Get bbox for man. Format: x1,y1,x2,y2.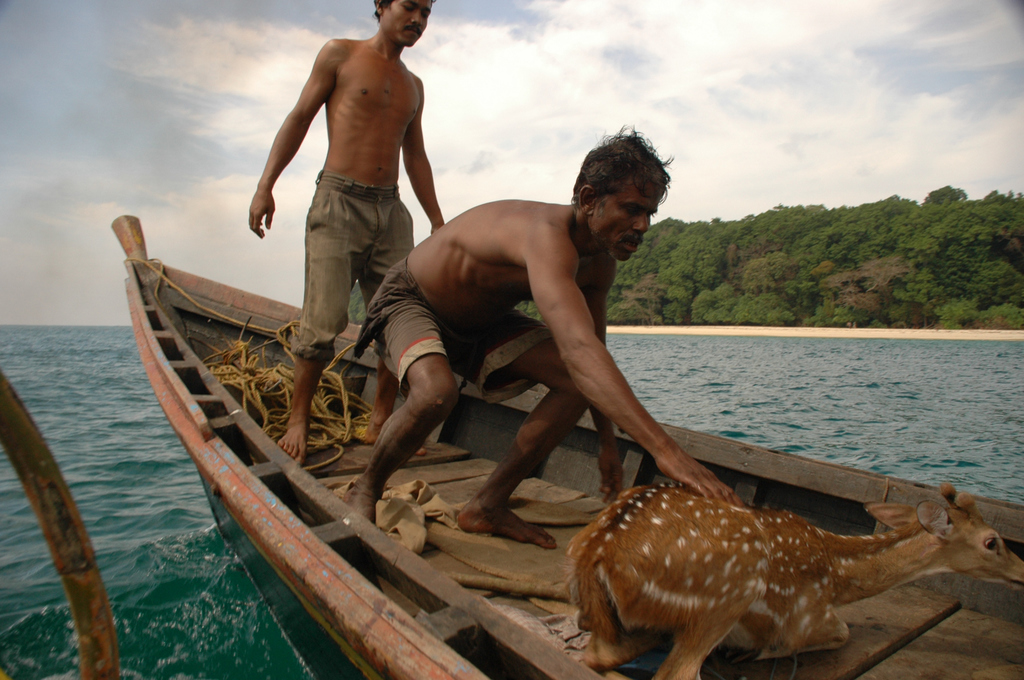
243,0,446,475.
